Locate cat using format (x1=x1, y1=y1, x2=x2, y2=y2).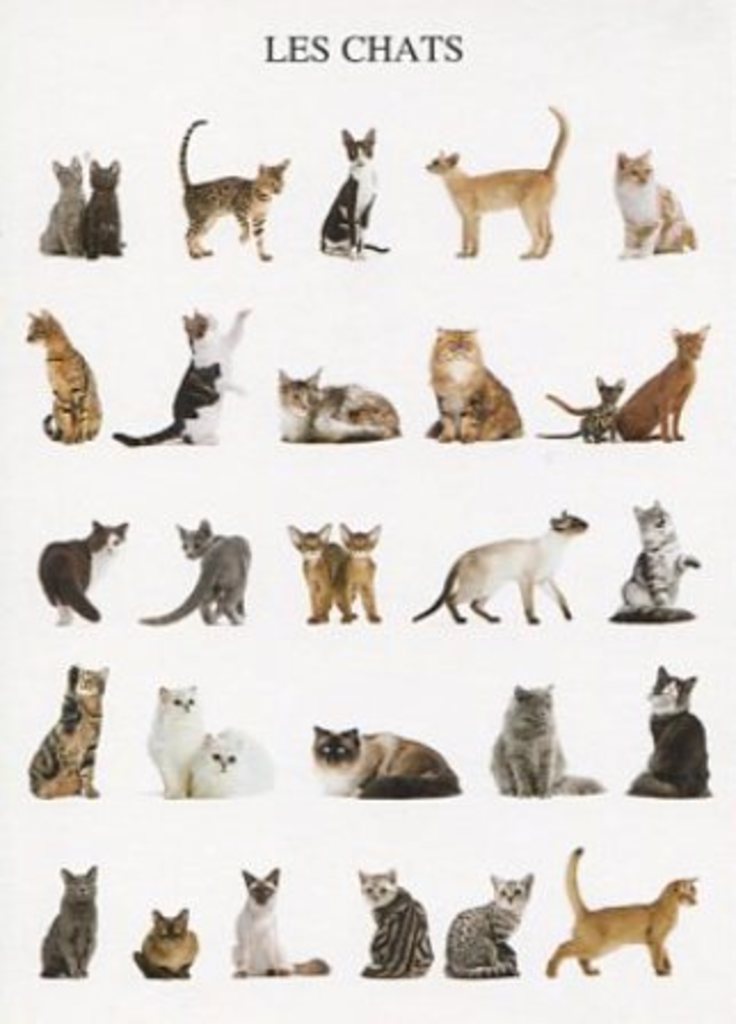
(x1=416, y1=306, x2=519, y2=462).
